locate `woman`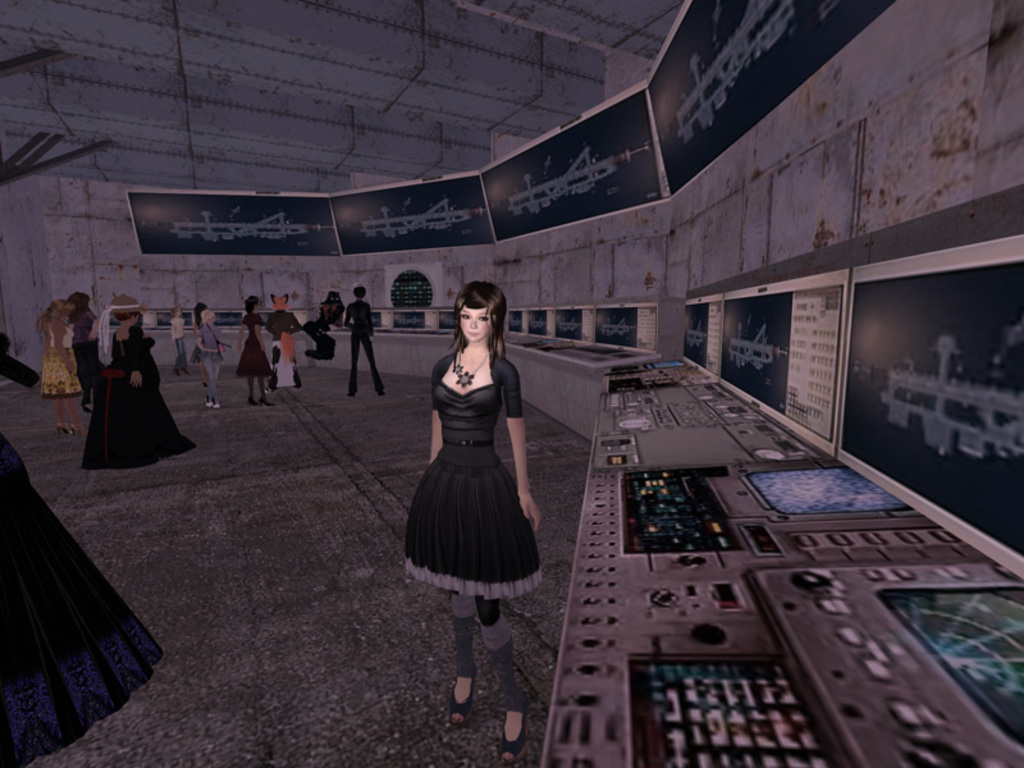
locate(401, 268, 540, 663)
